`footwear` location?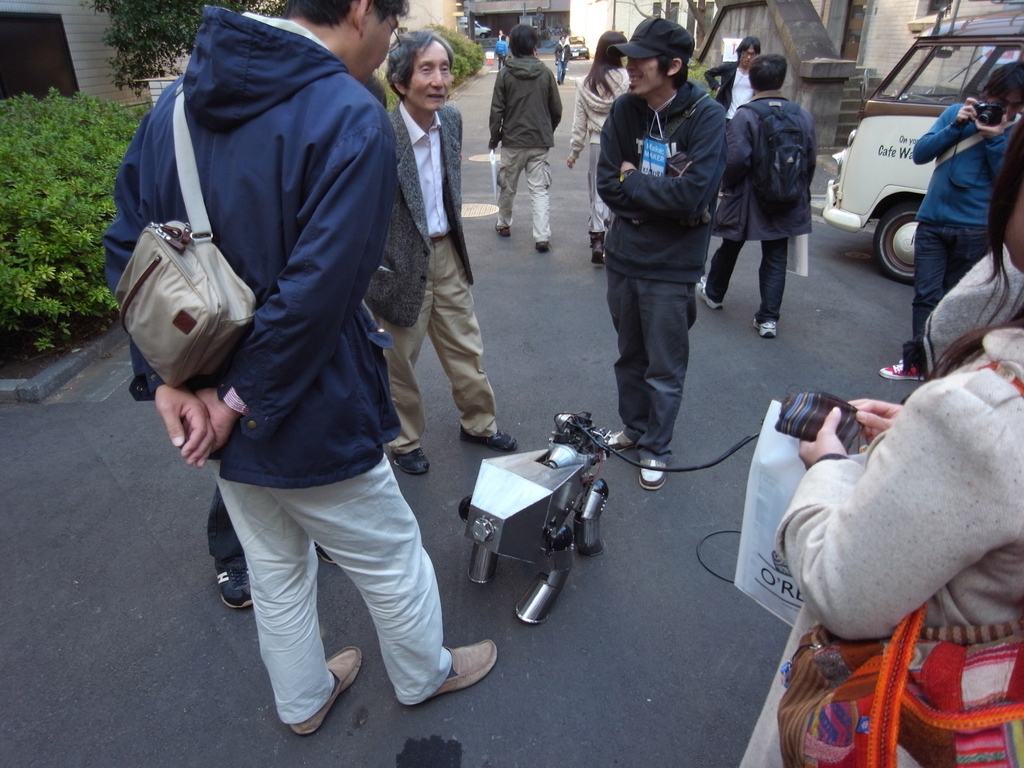
pyautogui.locateOnScreen(492, 222, 511, 241)
